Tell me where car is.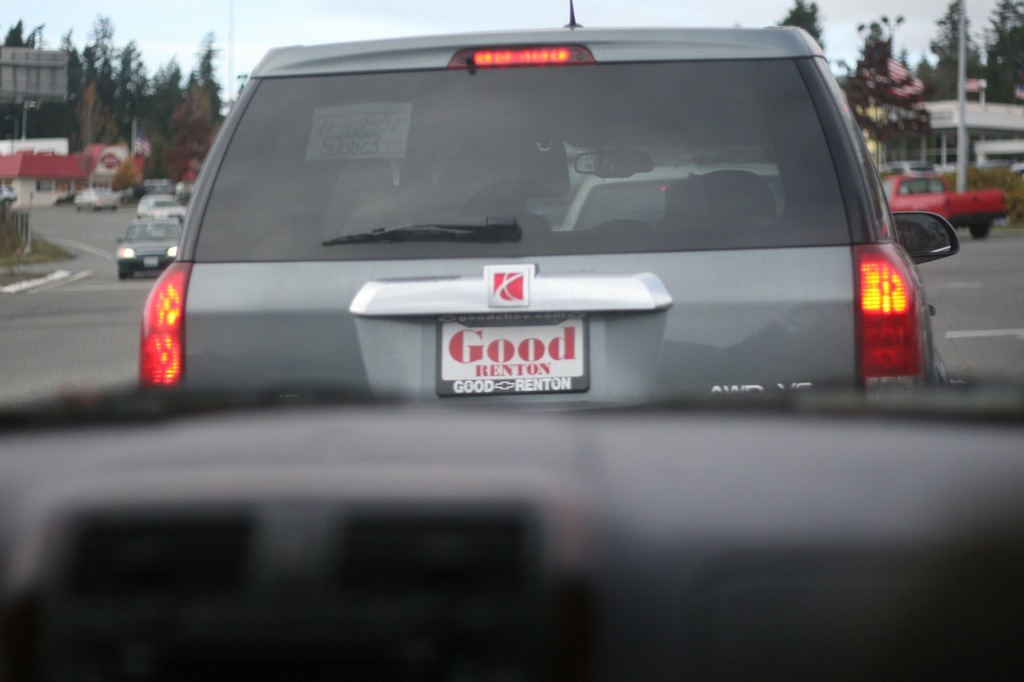
car is at box=[118, 186, 131, 205].
